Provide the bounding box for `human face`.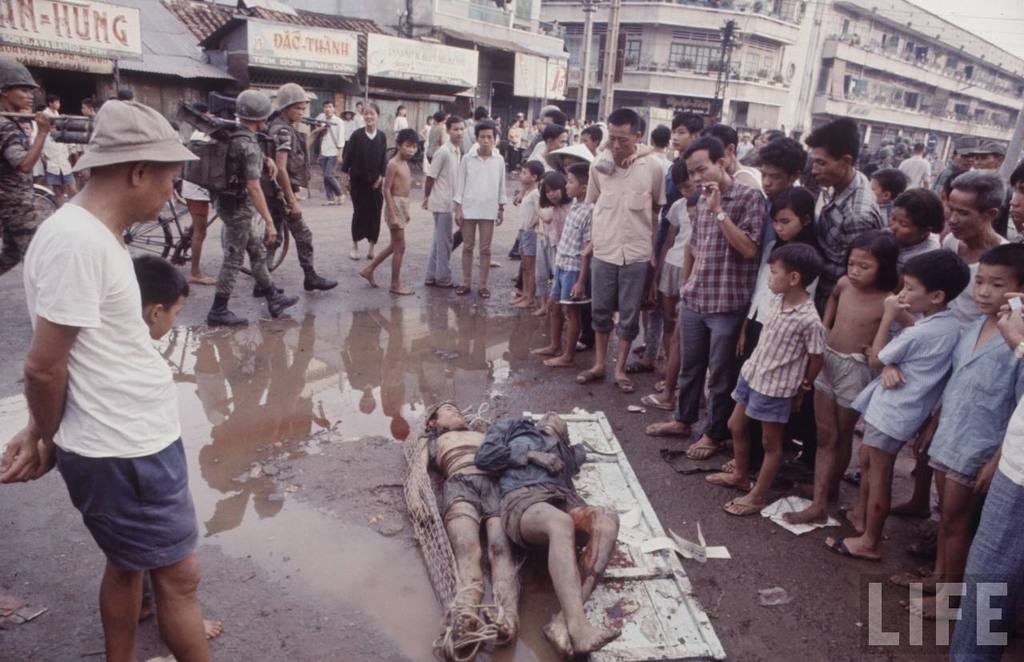
bbox(898, 278, 934, 313).
